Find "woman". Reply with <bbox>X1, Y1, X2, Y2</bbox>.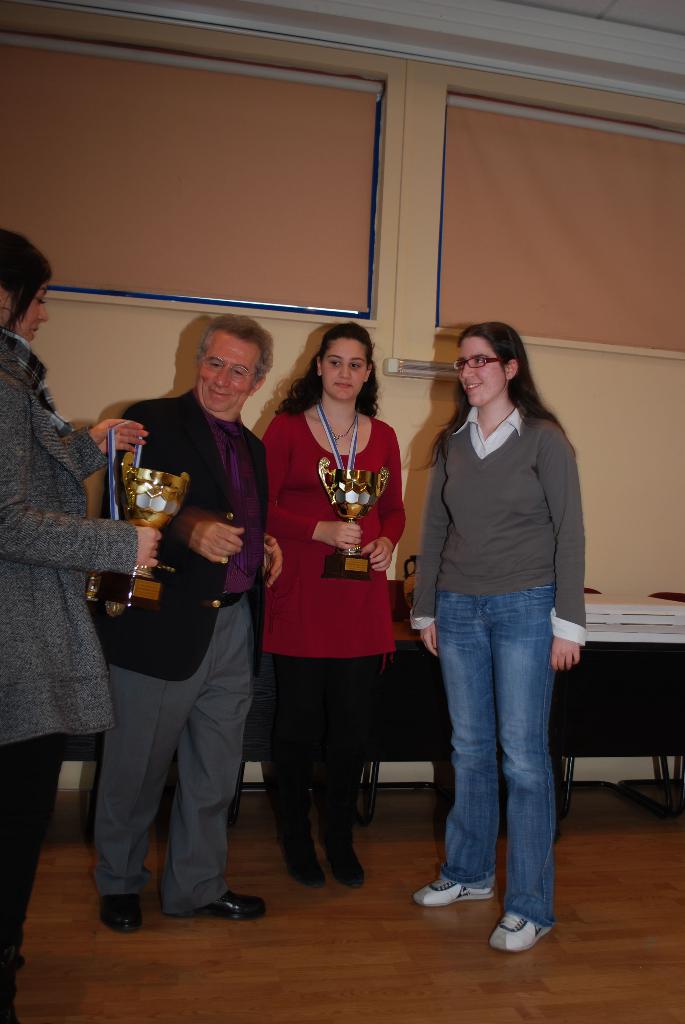
<bbox>398, 314, 596, 950</bbox>.
